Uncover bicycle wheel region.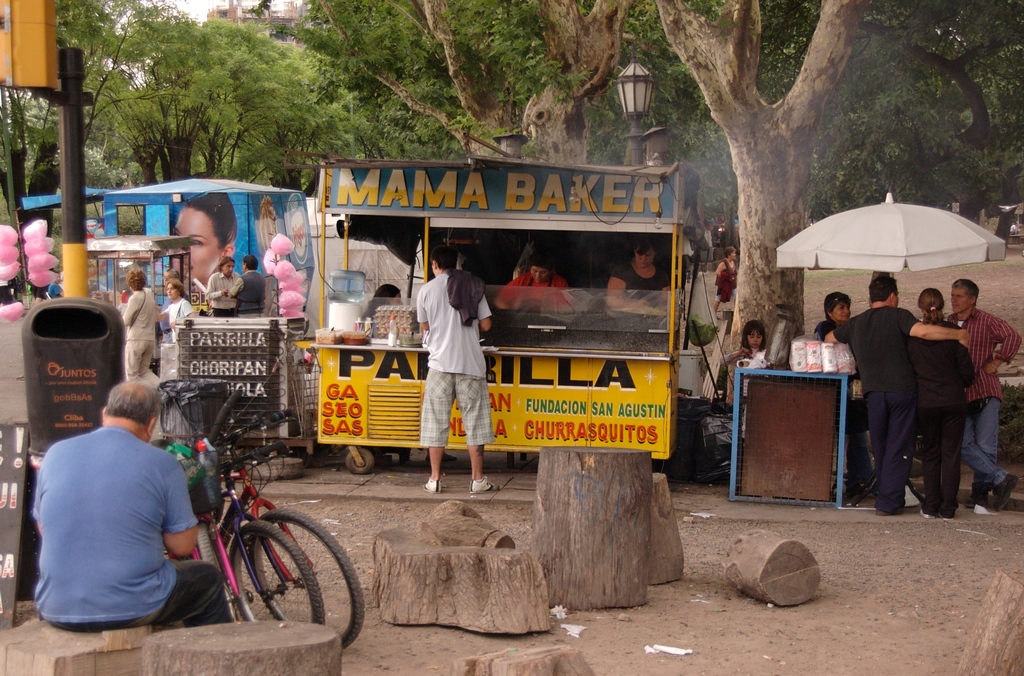
Uncovered: [left=252, top=506, right=366, bottom=648].
